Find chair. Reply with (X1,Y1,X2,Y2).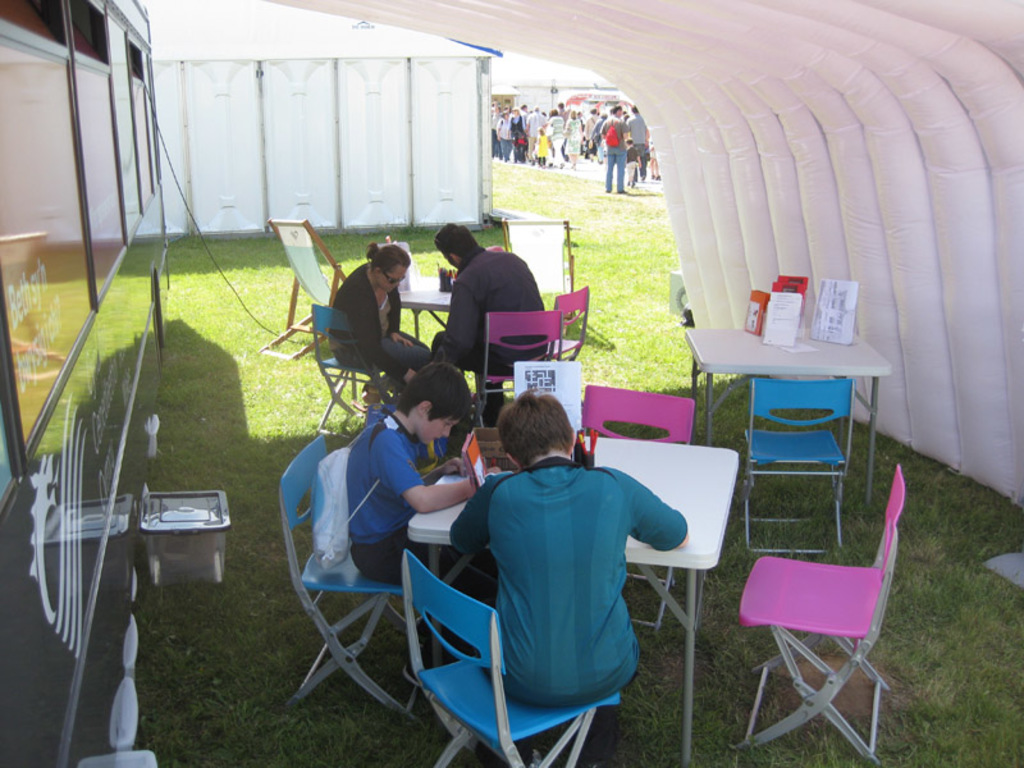
(735,495,911,748).
